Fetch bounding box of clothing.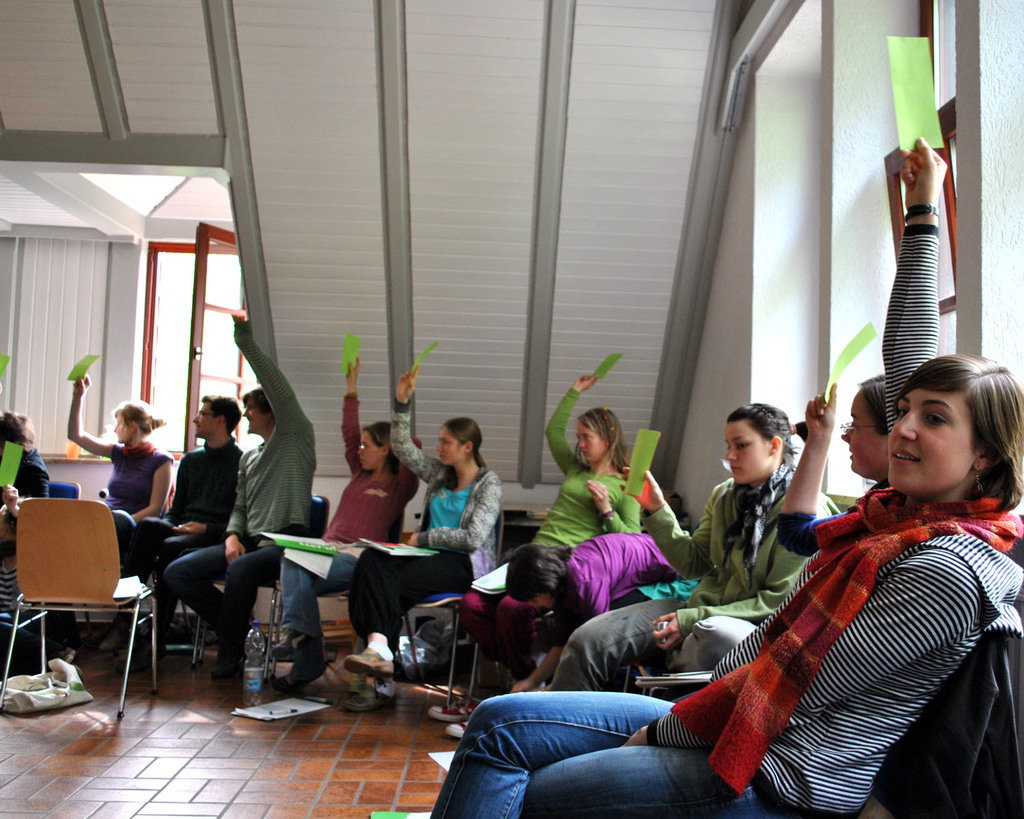
Bbox: 376/401/502/644.
